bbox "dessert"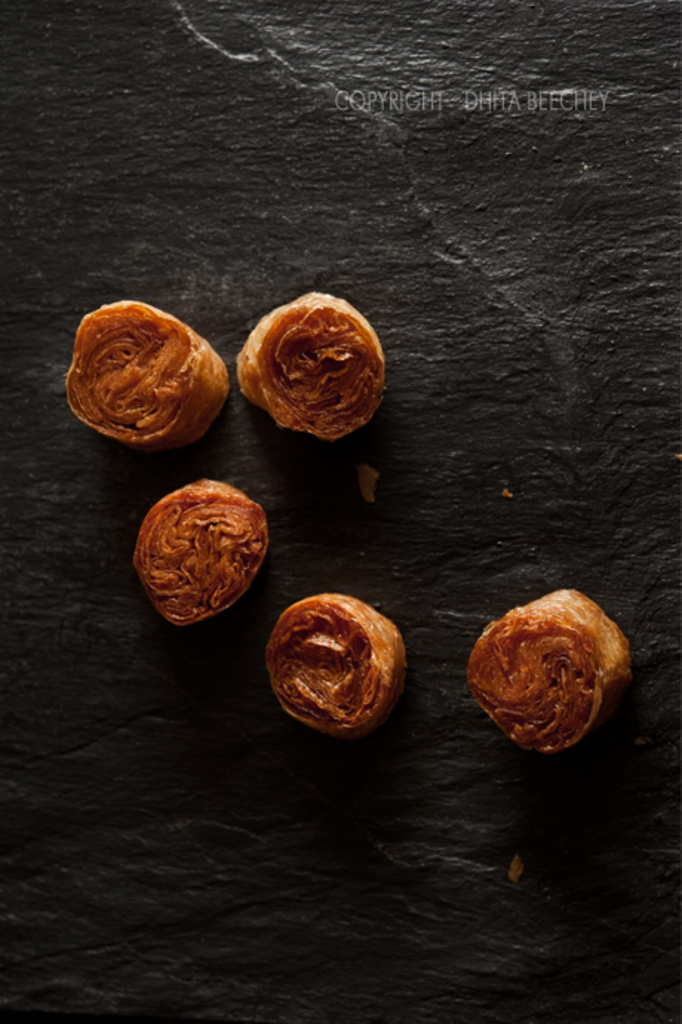
68,301,227,453
